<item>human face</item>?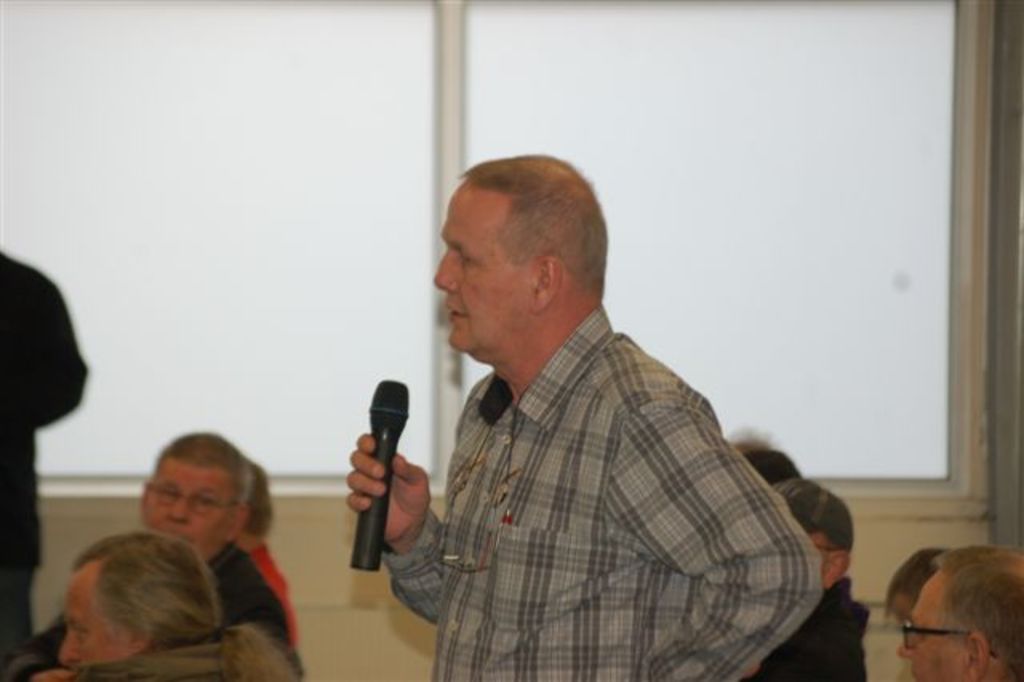
{"x1": 56, "y1": 560, "x2": 141, "y2": 677}
